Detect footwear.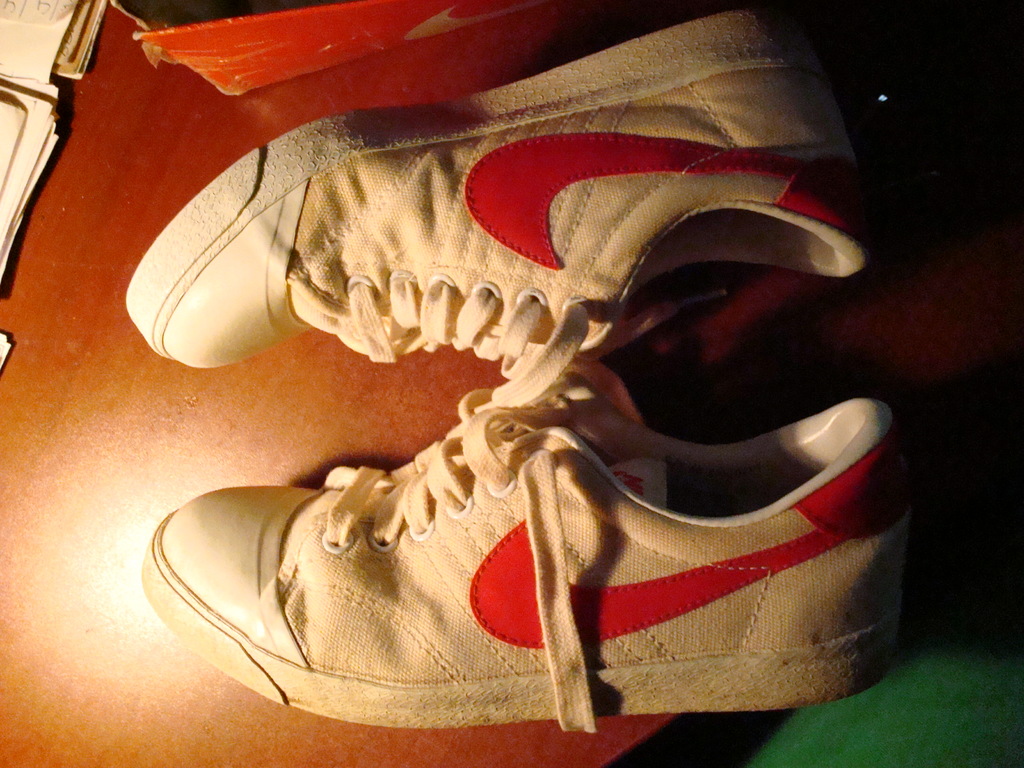
Detected at locate(121, 1, 883, 408).
